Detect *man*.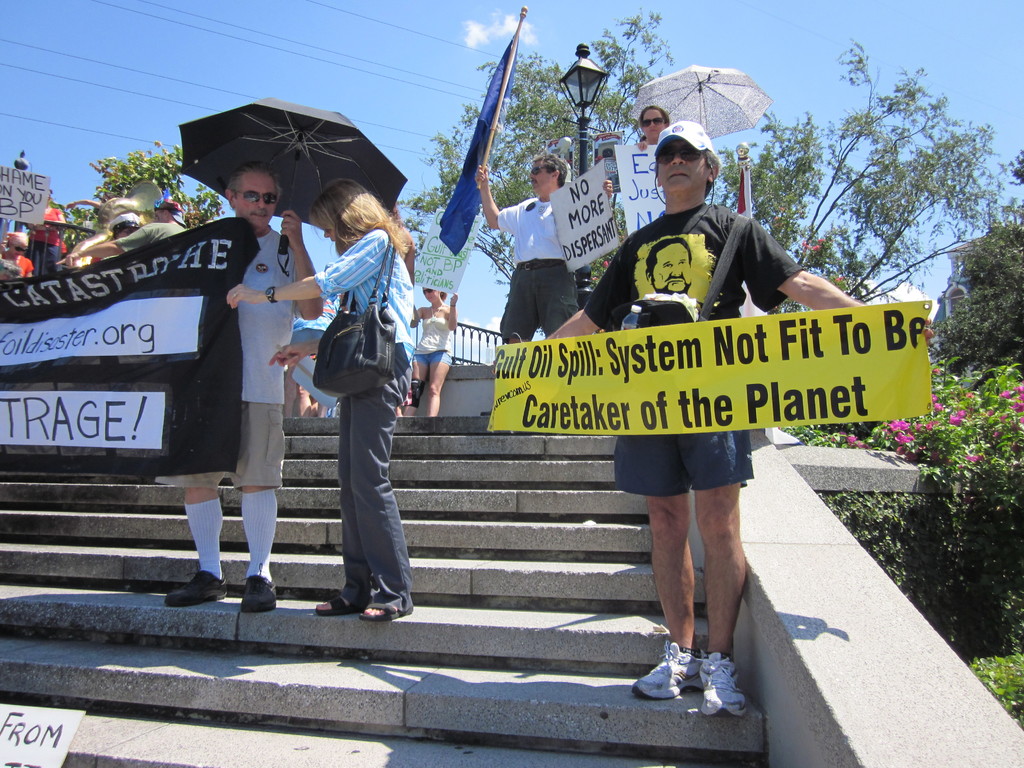
Detected at 527, 116, 940, 709.
